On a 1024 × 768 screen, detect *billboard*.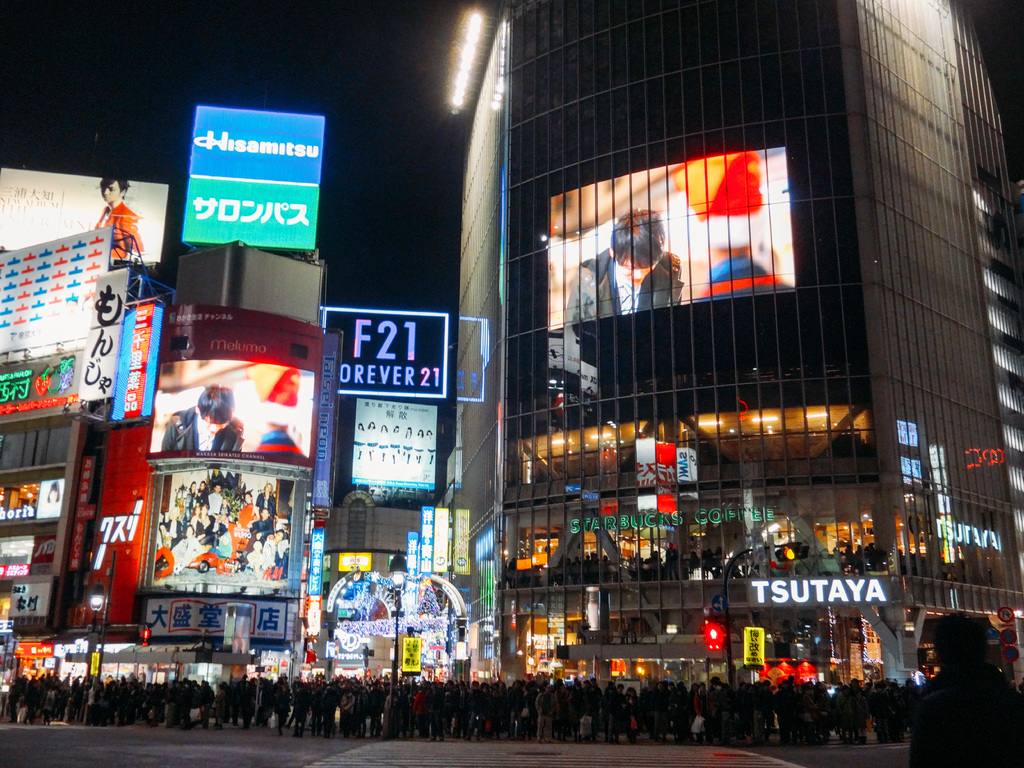
x1=81 y1=271 x2=132 y2=395.
